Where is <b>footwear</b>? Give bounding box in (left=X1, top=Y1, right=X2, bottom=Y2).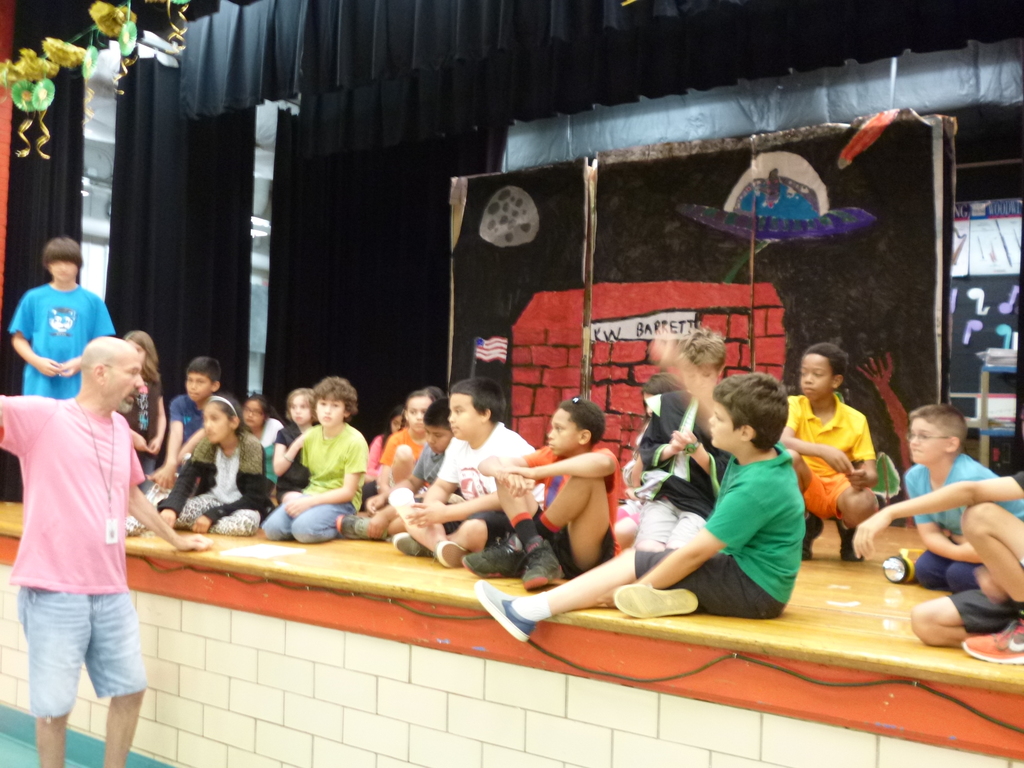
(left=433, top=540, right=486, bottom=568).
